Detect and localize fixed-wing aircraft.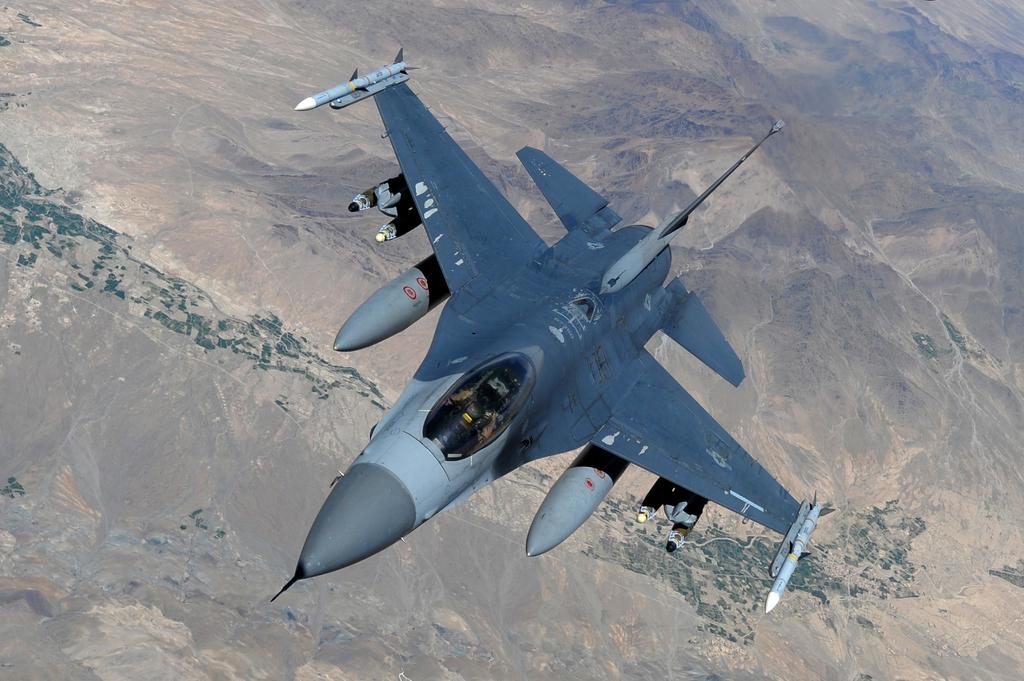
Localized at locate(273, 44, 835, 612).
